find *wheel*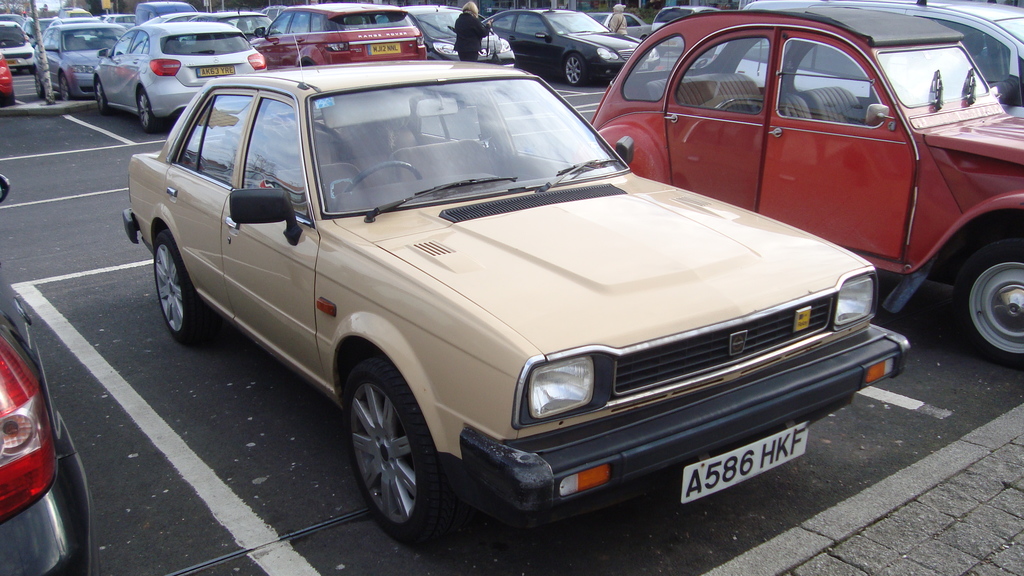
{"left": 337, "top": 350, "right": 442, "bottom": 532}
